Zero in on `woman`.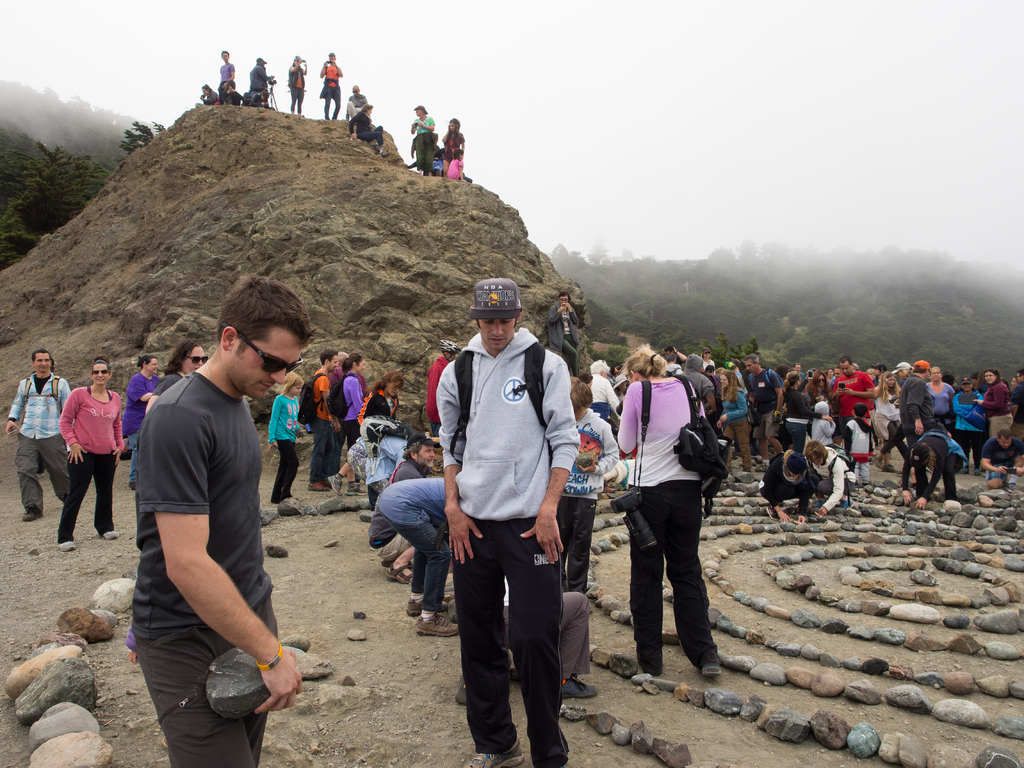
Zeroed in: region(355, 371, 410, 428).
